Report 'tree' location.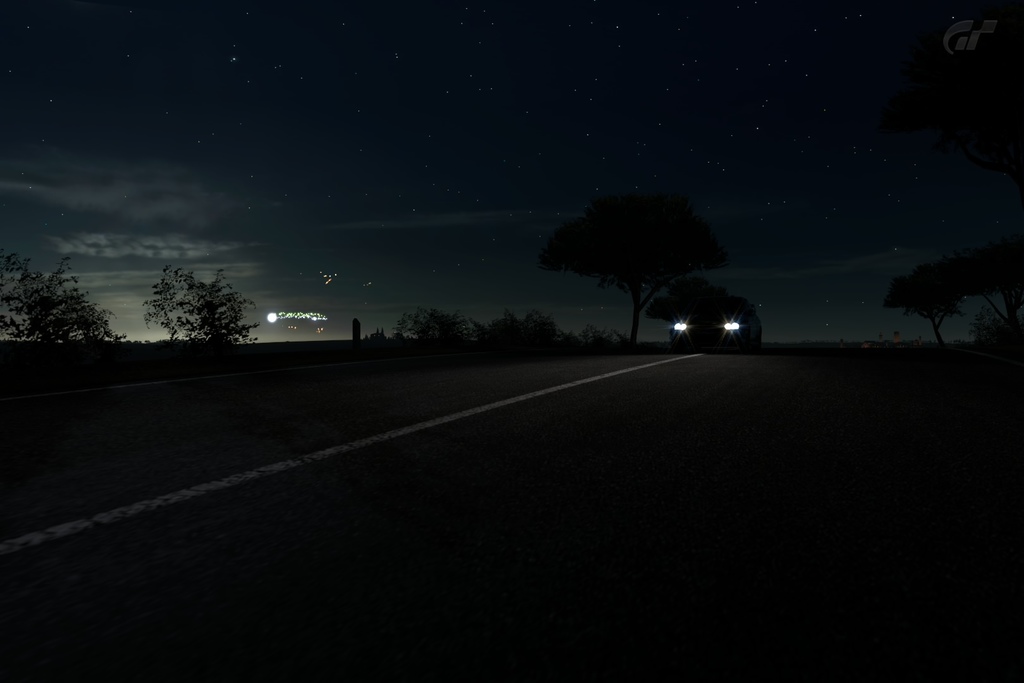
Report: <bbox>544, 190, 717, 370</bbox>.
